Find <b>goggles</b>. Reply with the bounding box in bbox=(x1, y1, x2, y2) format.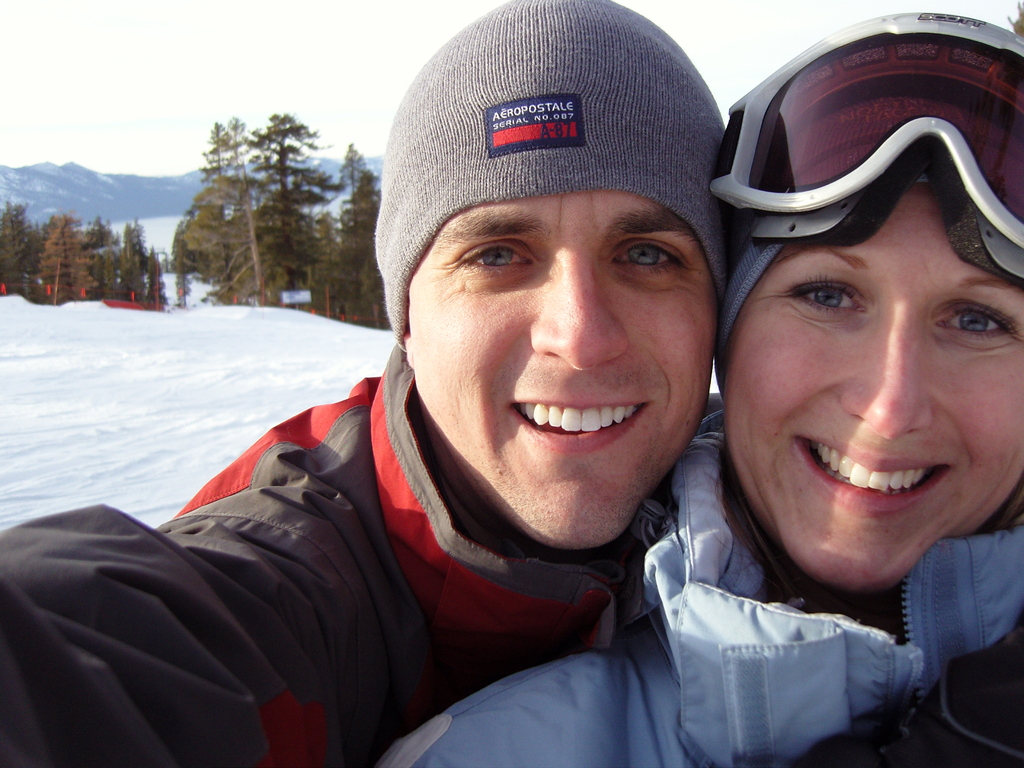
bbox=(708, 49, 1023, 255).
